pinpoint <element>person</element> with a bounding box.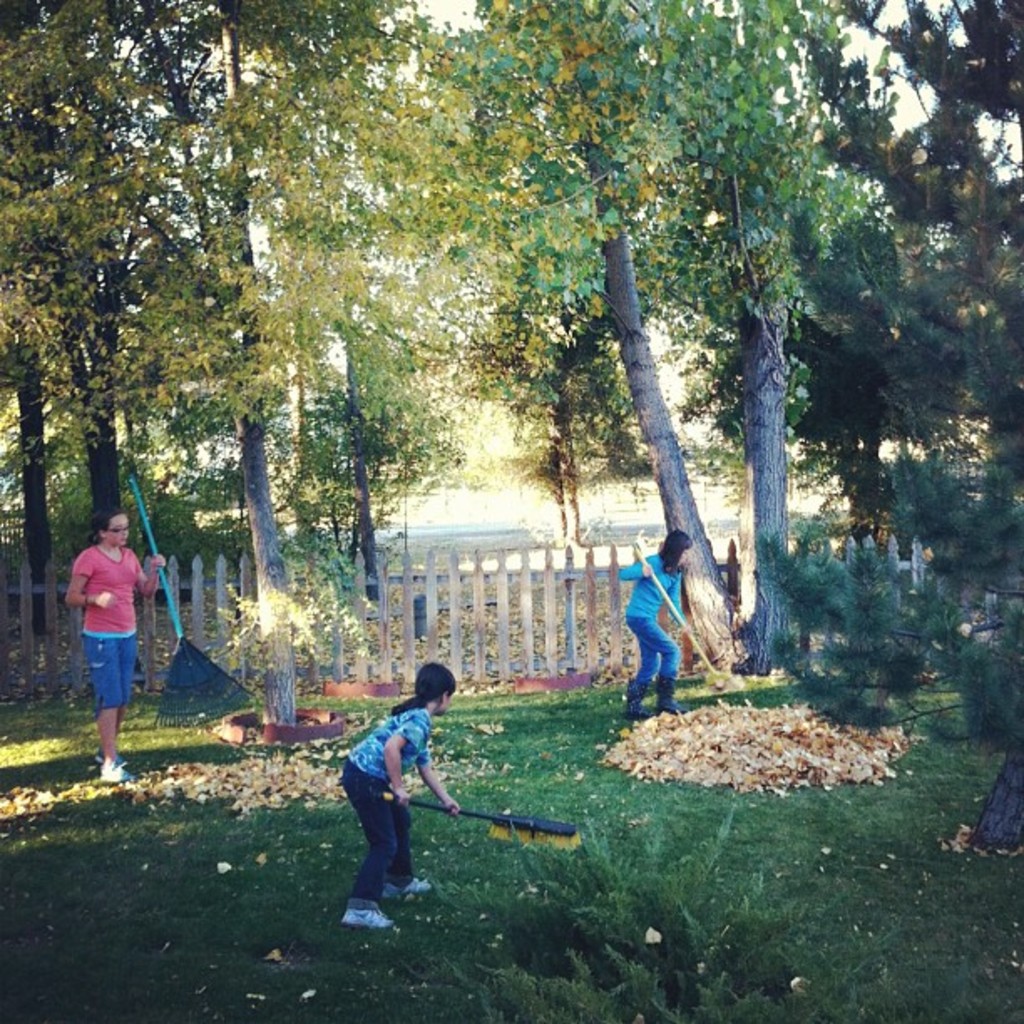
340, 664, 499, 929.
